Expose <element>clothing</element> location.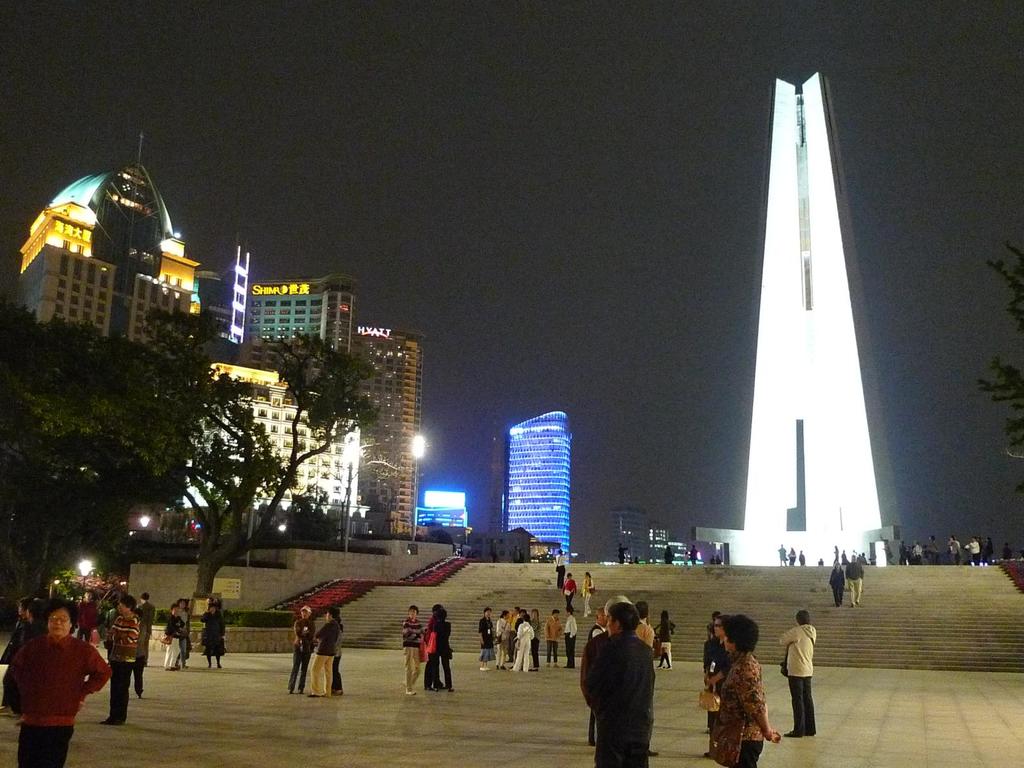
Exposed at 794:549:807:568.
